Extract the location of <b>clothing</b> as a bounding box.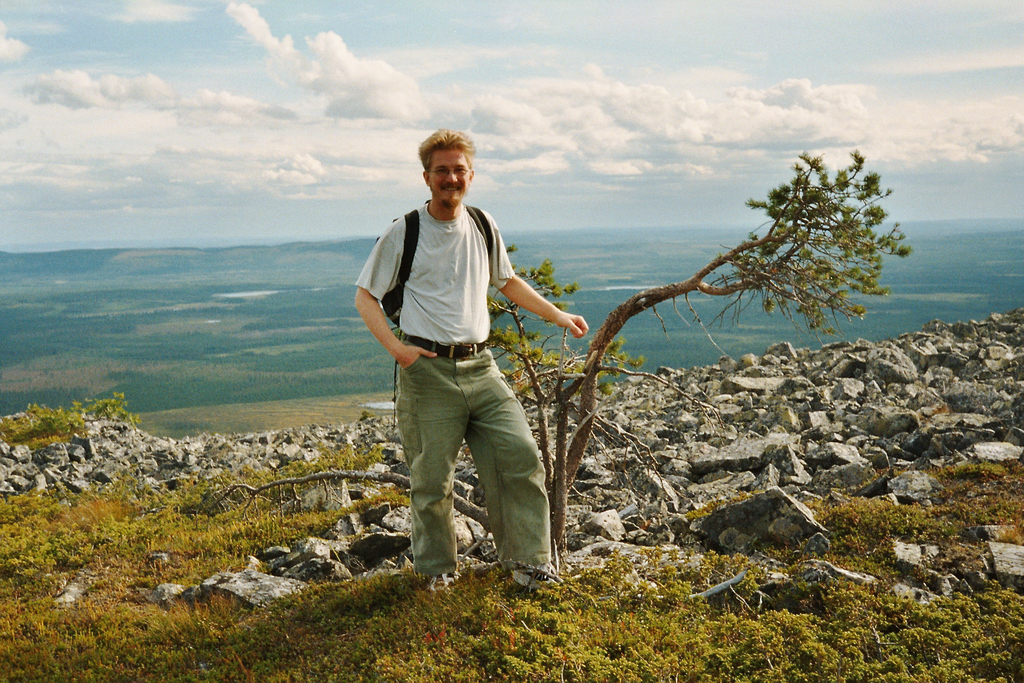
box=[366, 133, 573, 561].
